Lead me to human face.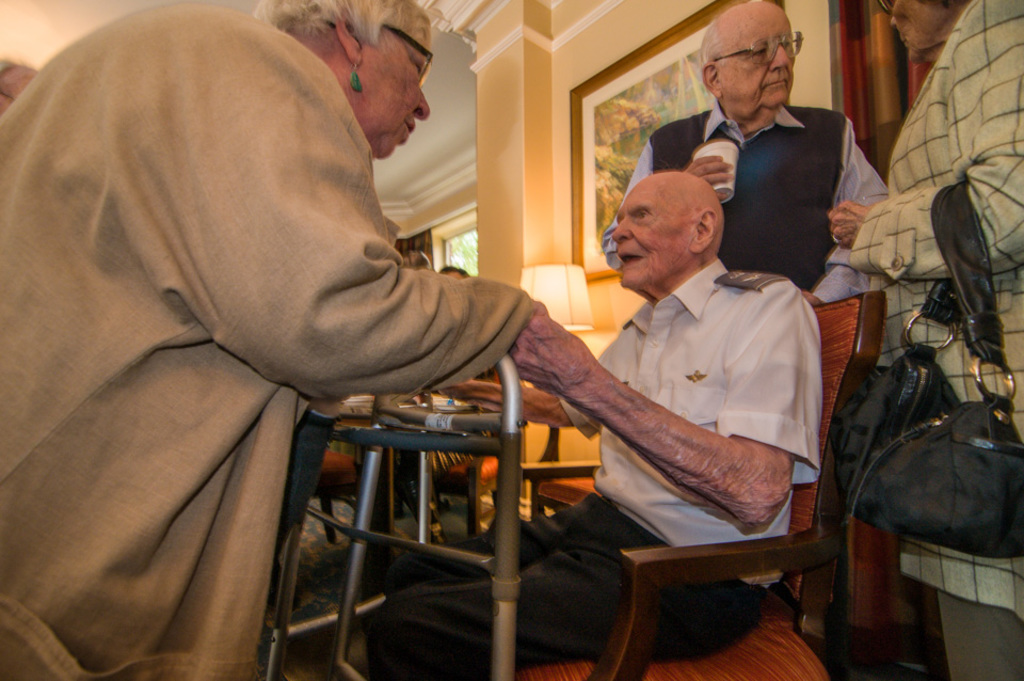
Lead to pyautogui.locateOnScreen(358, 19, 435, 158).
